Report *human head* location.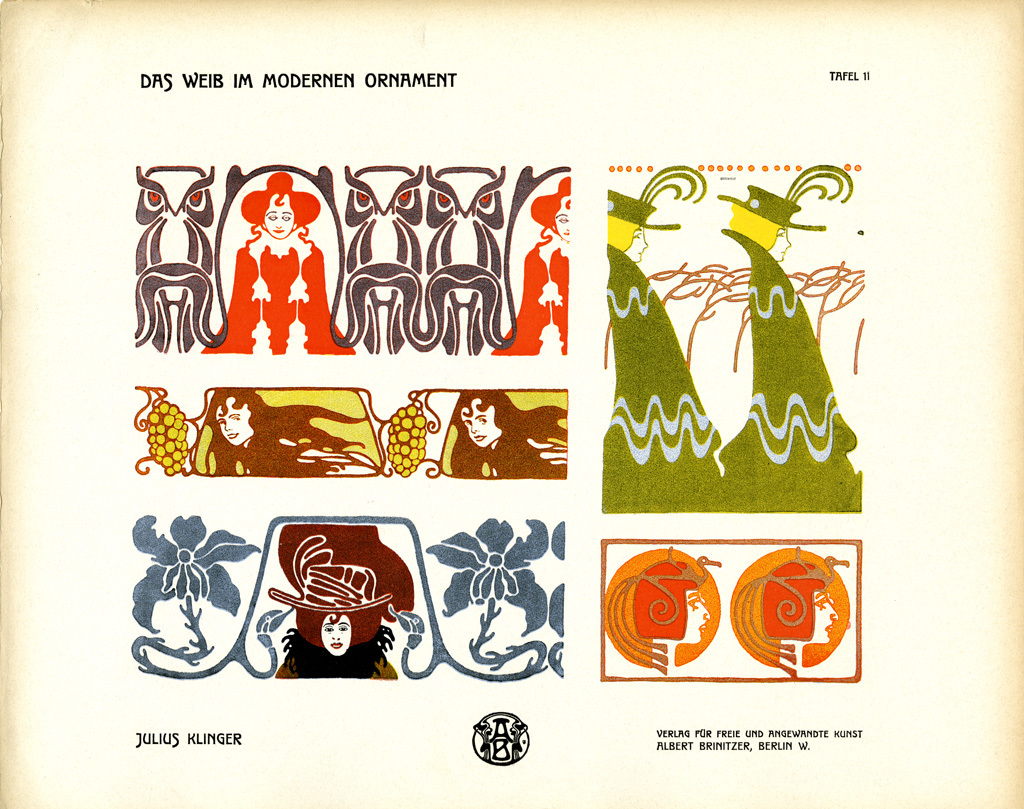
Report: pyautogui.locateOnScreen(732, 193, 793, 261).
